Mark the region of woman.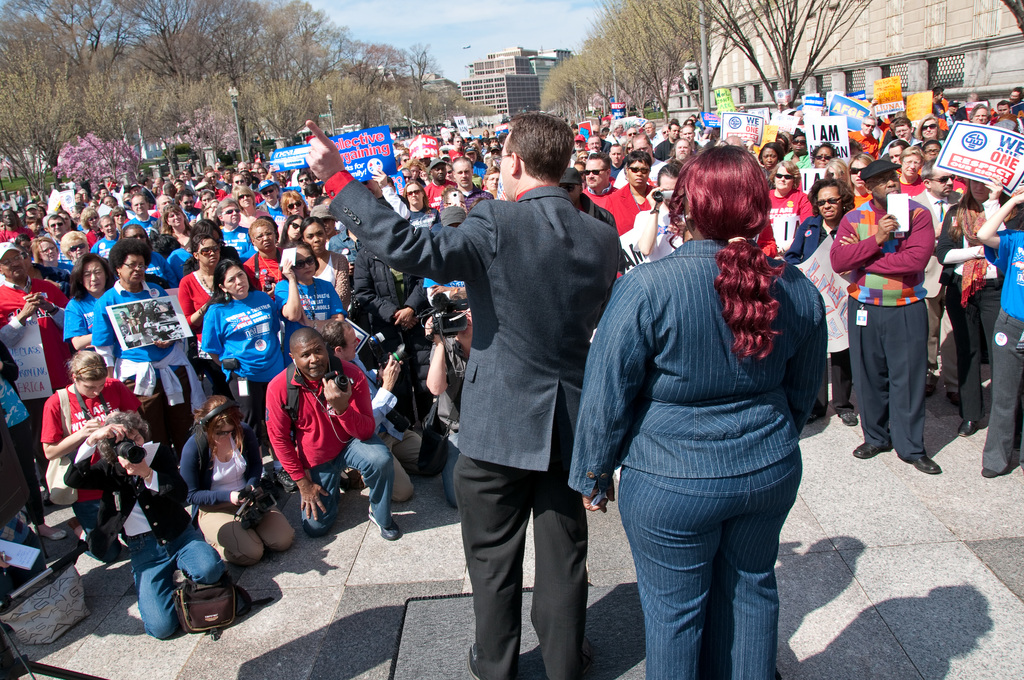
Region: box(786, 131, 815, 168).
